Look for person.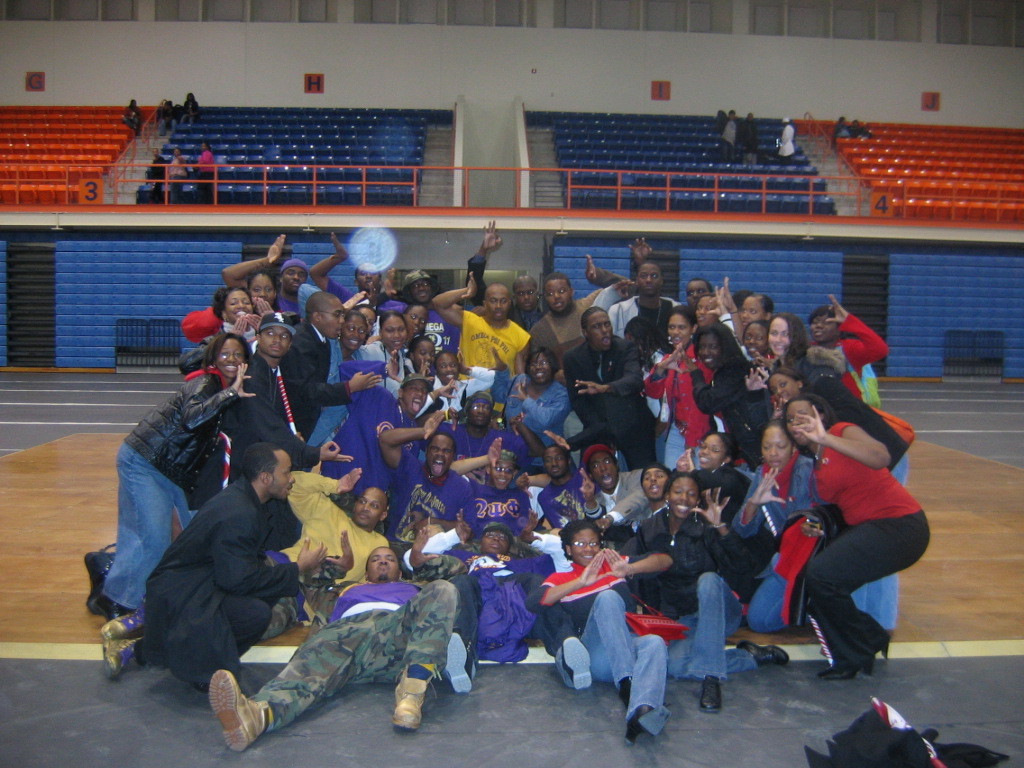
Found: 212/313/353/492.
